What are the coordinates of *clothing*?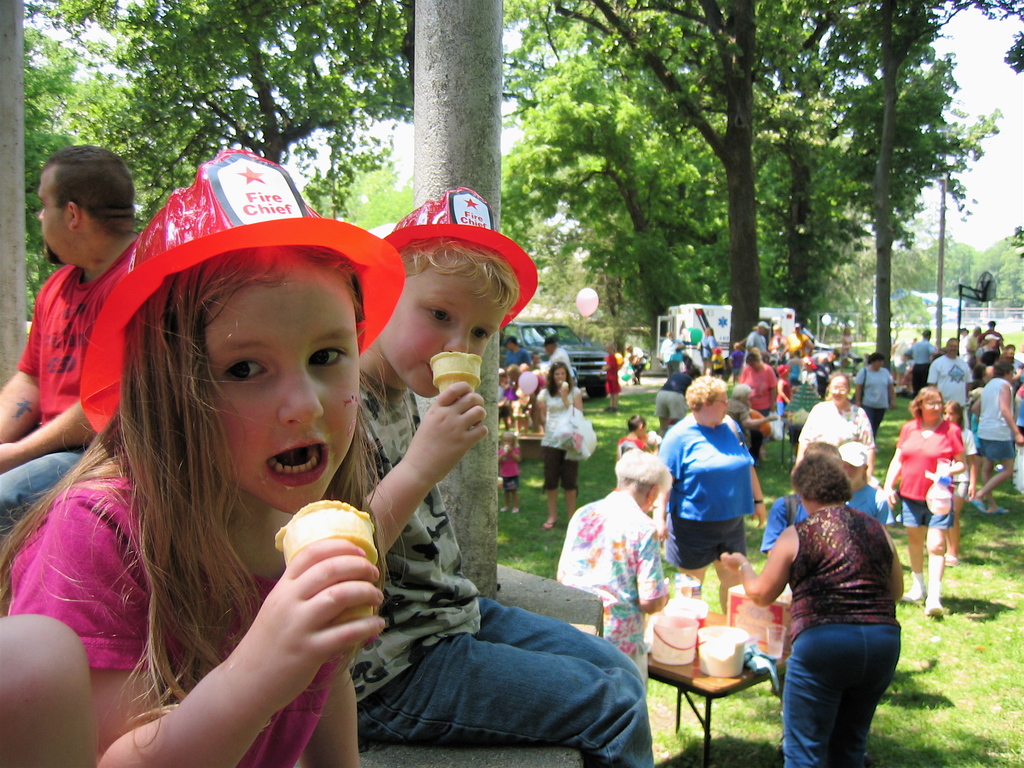
(496,444,523,491).
